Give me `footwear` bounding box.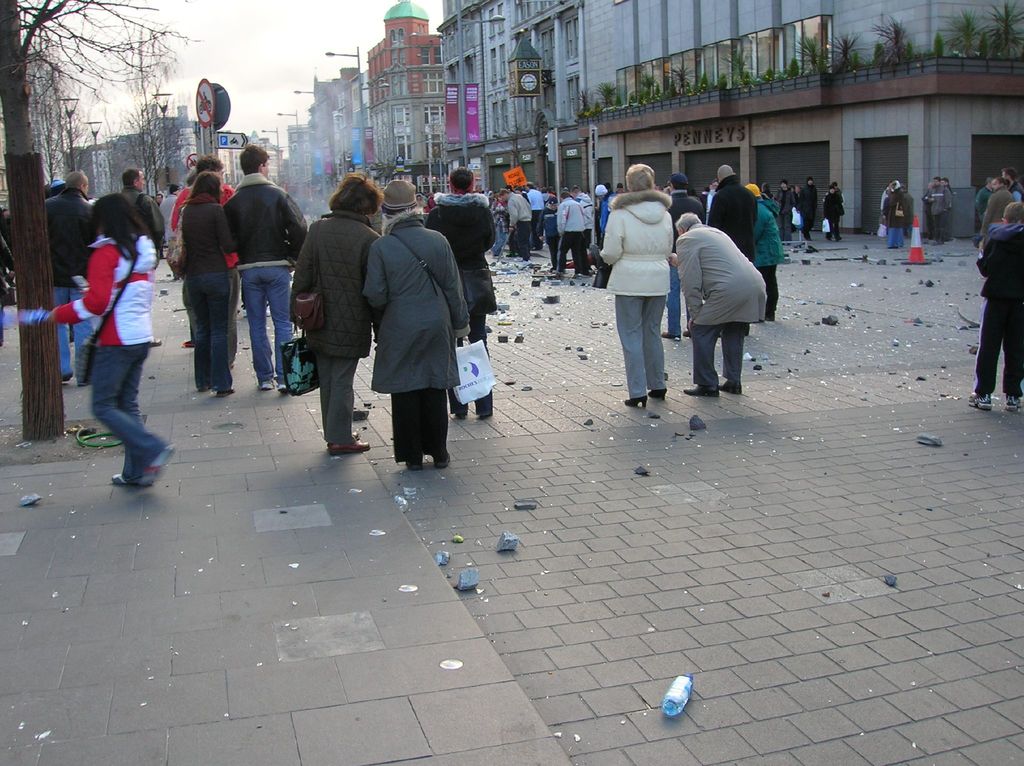
box=[659, 331, 678, 340].
